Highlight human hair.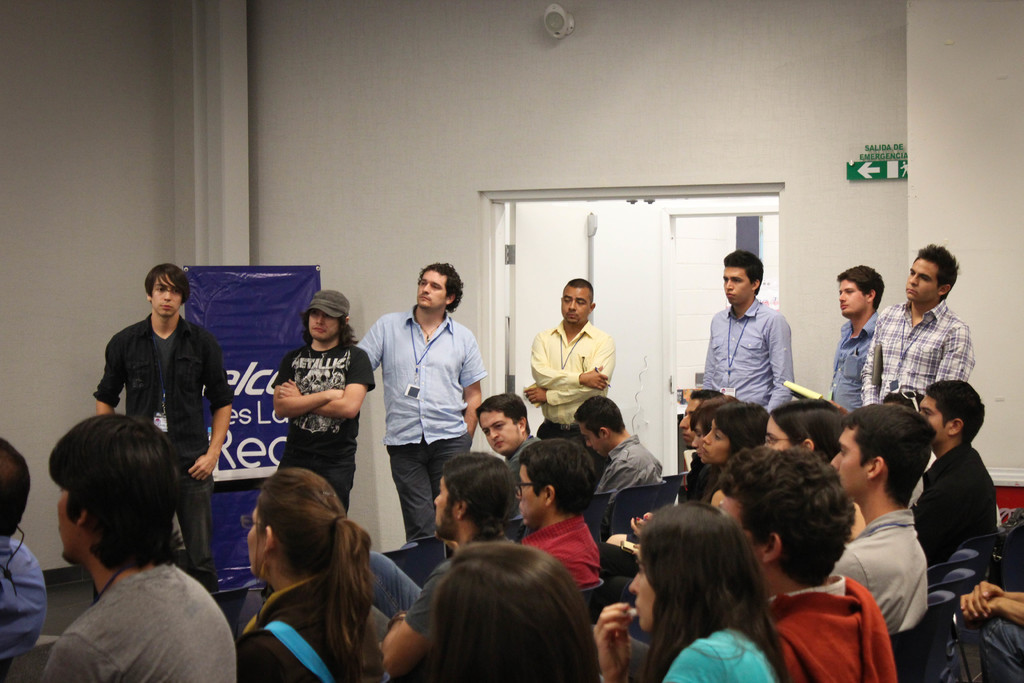
Highlighted region: 694, 388, 714, 411.
